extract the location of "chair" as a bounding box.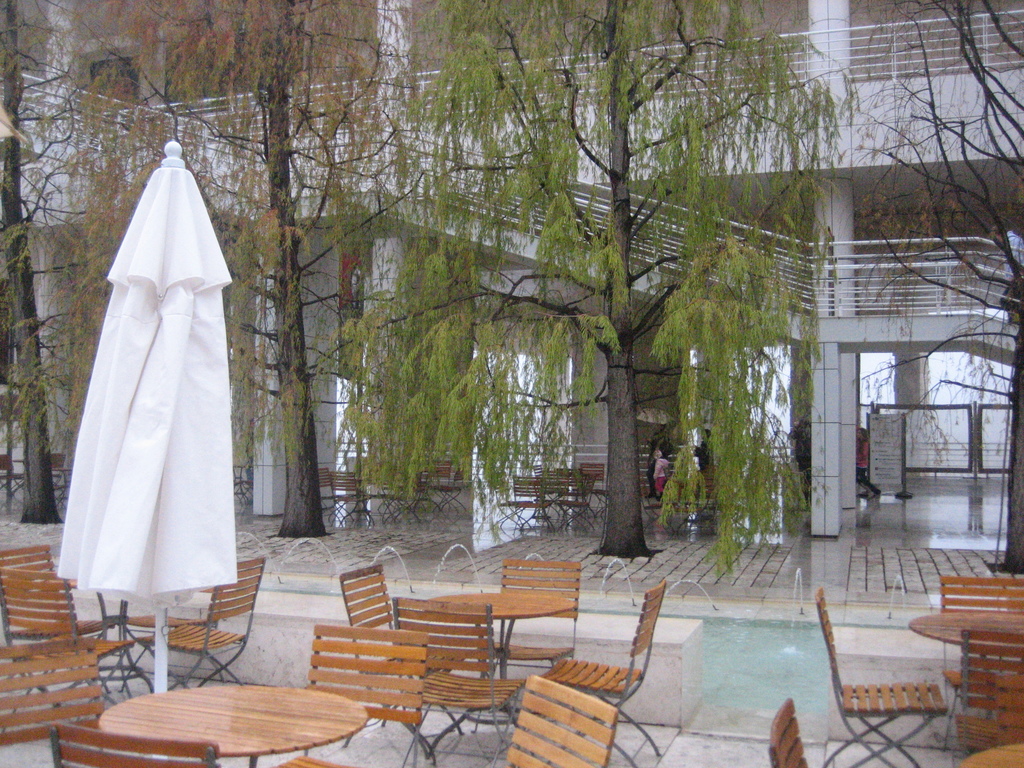
locate(52, 448, 65, 499).
